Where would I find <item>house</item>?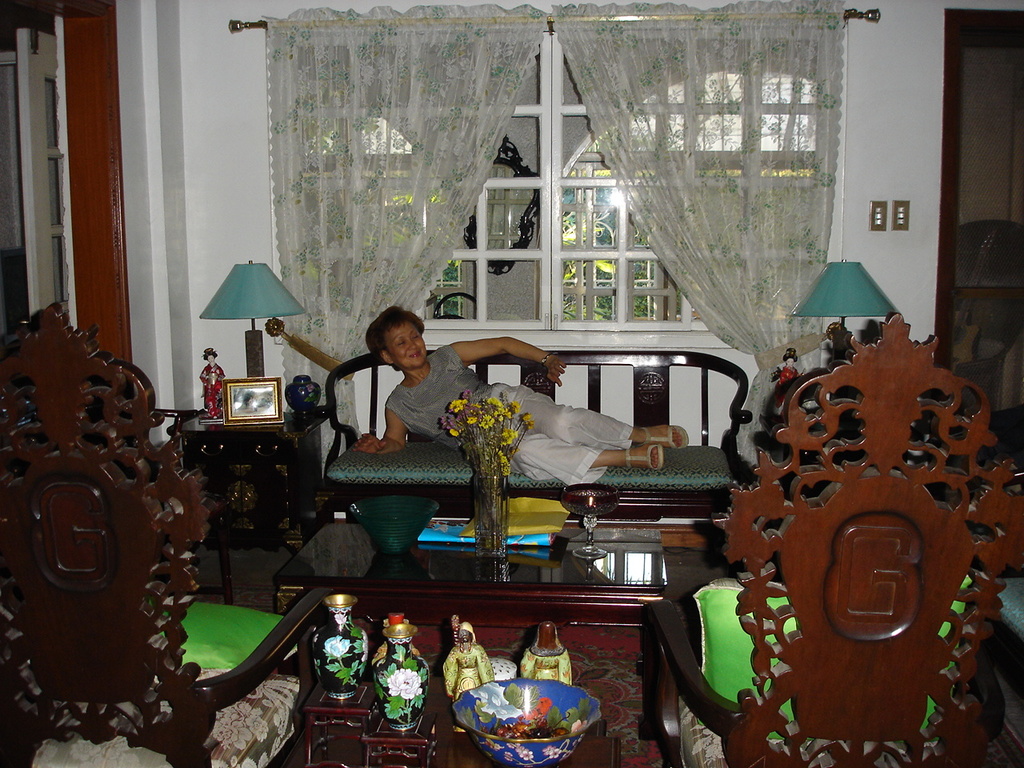
At box=[0, 0, 1023, 767].
